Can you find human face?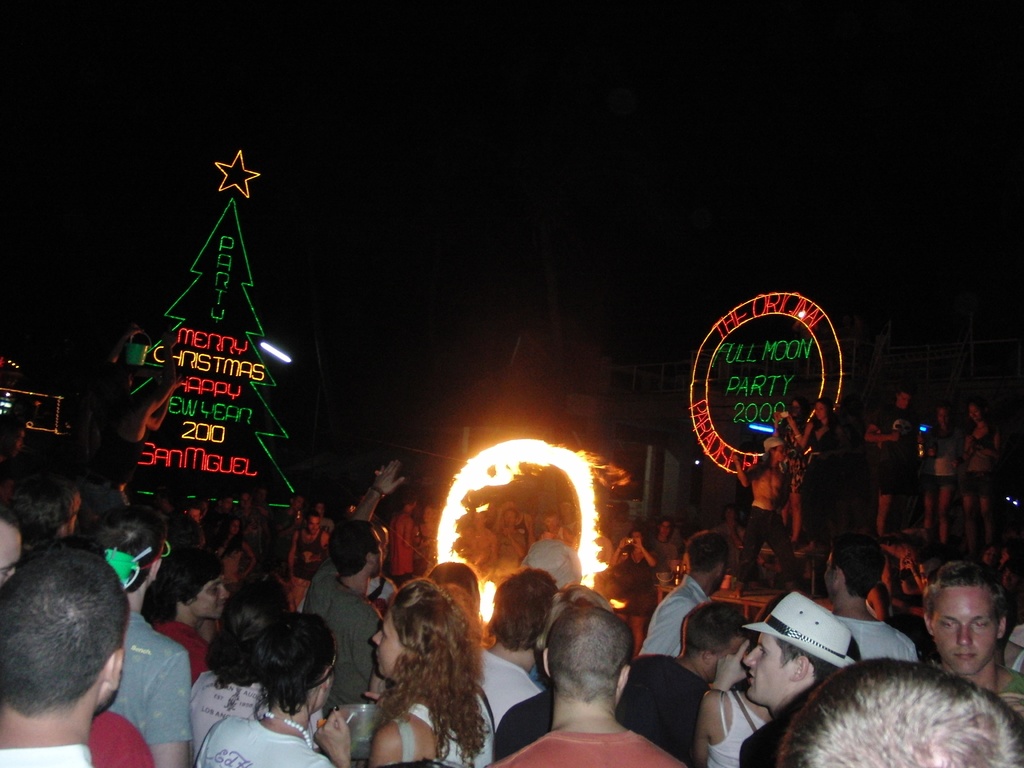
Yes, bounding box: pyautogui.locateOnScreen(565, 504, 572, 515).
